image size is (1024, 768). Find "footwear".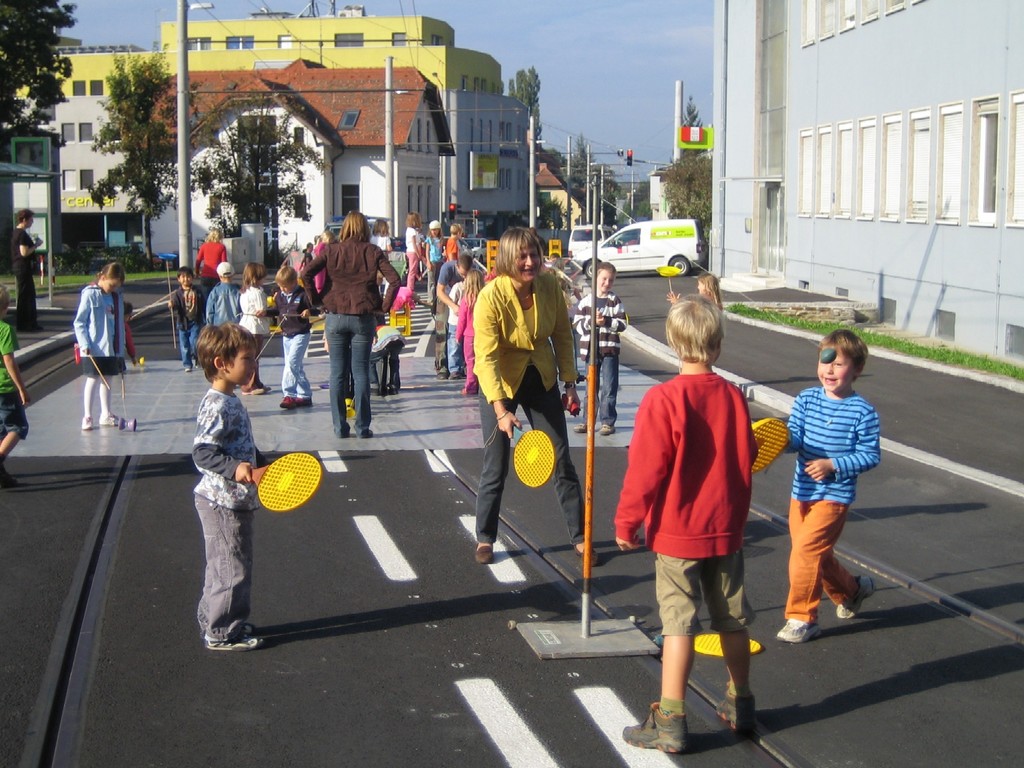
(left=833, top=575, right=877, bottom=621).
